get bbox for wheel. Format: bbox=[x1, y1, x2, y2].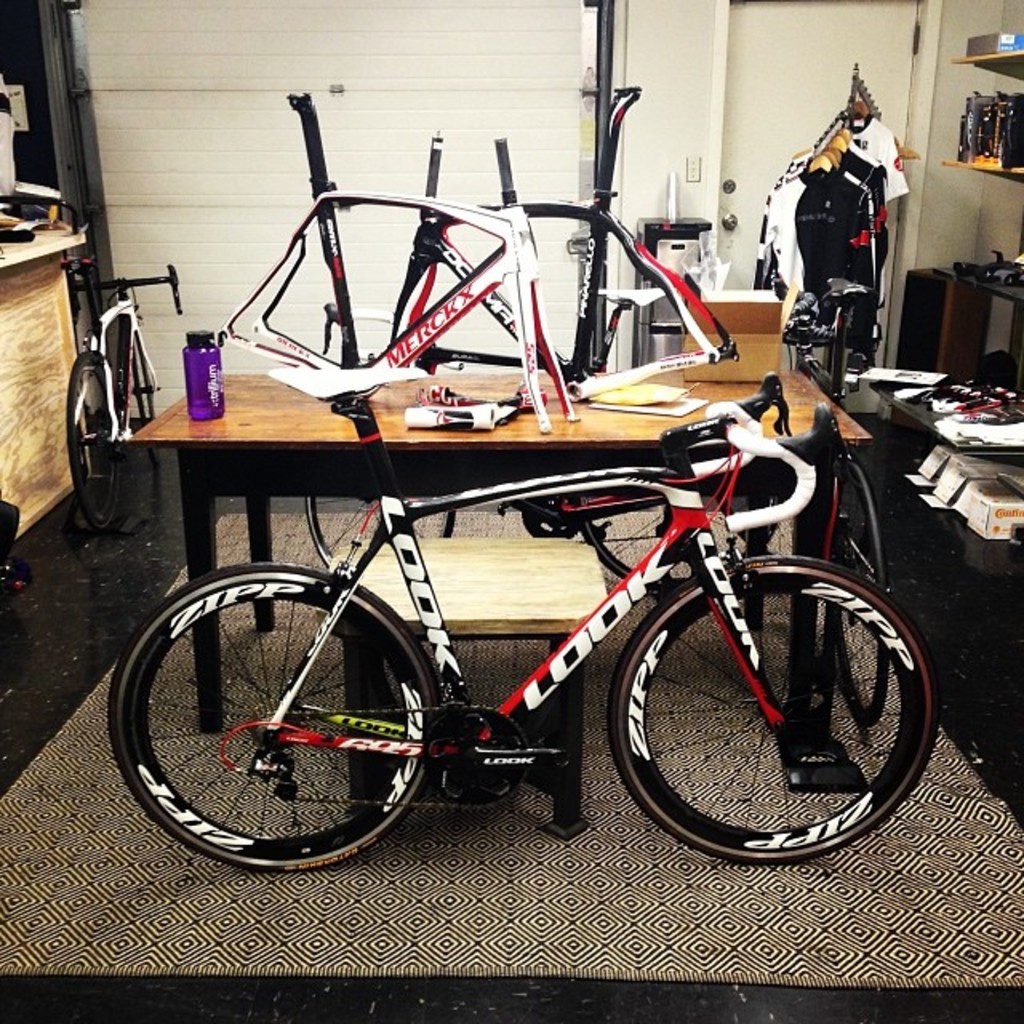
bbox=[610, 550, 934, 869].
